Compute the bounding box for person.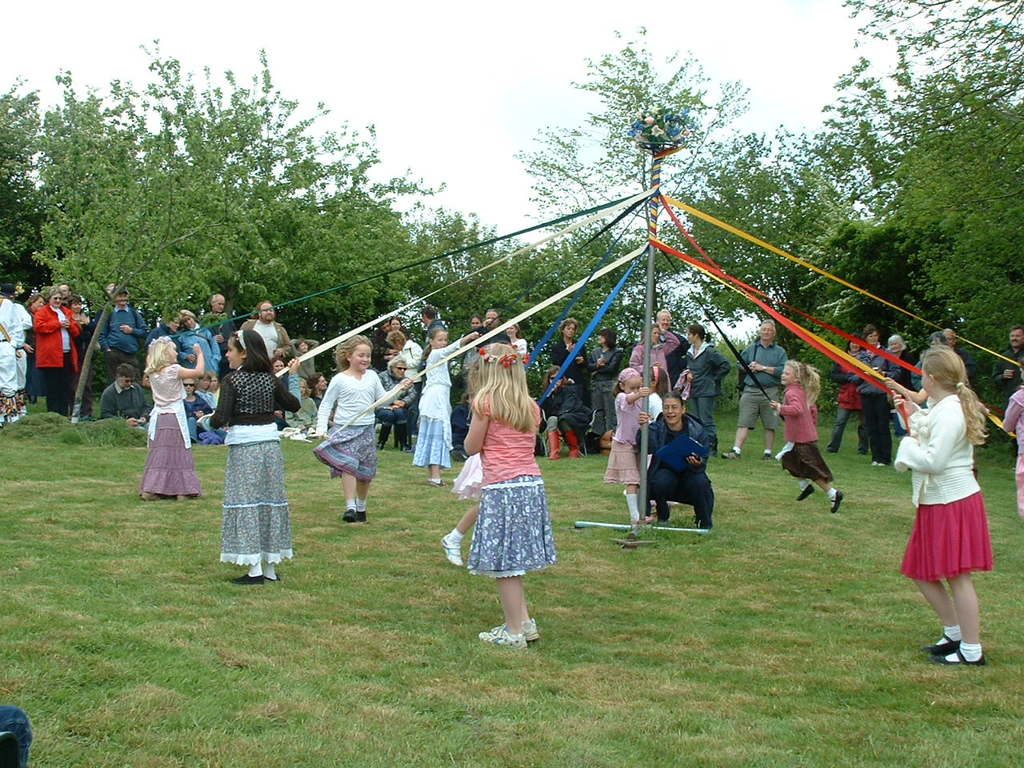
410/326/482/498.
